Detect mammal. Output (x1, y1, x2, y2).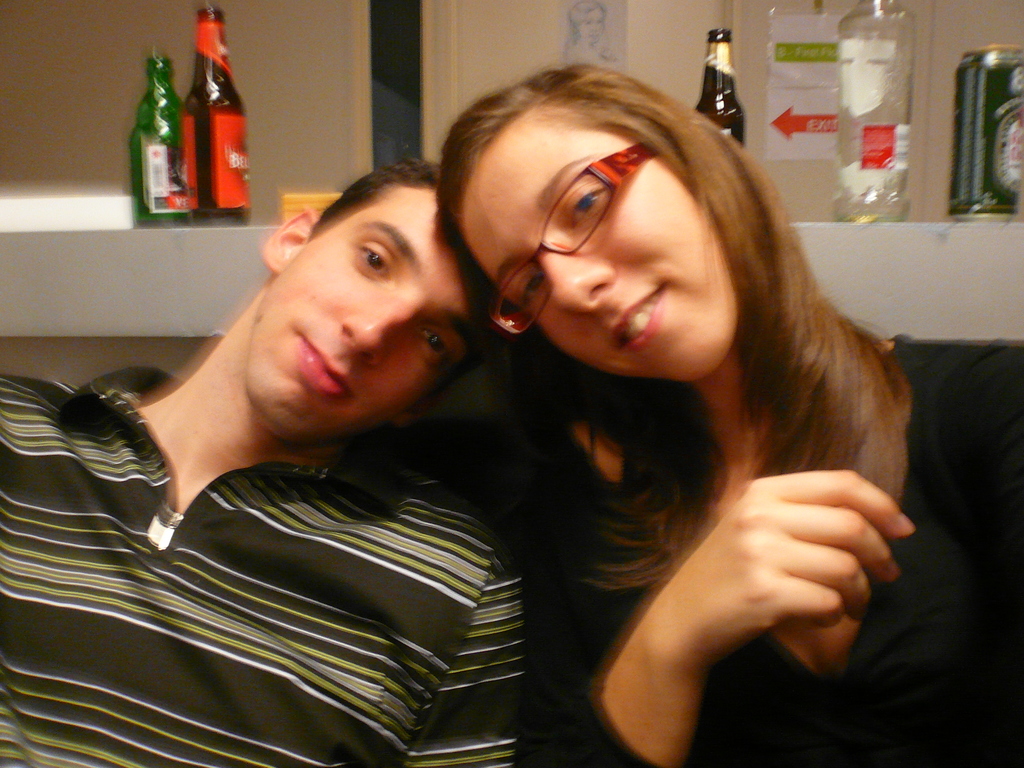
(314, 59, 972, 764).
